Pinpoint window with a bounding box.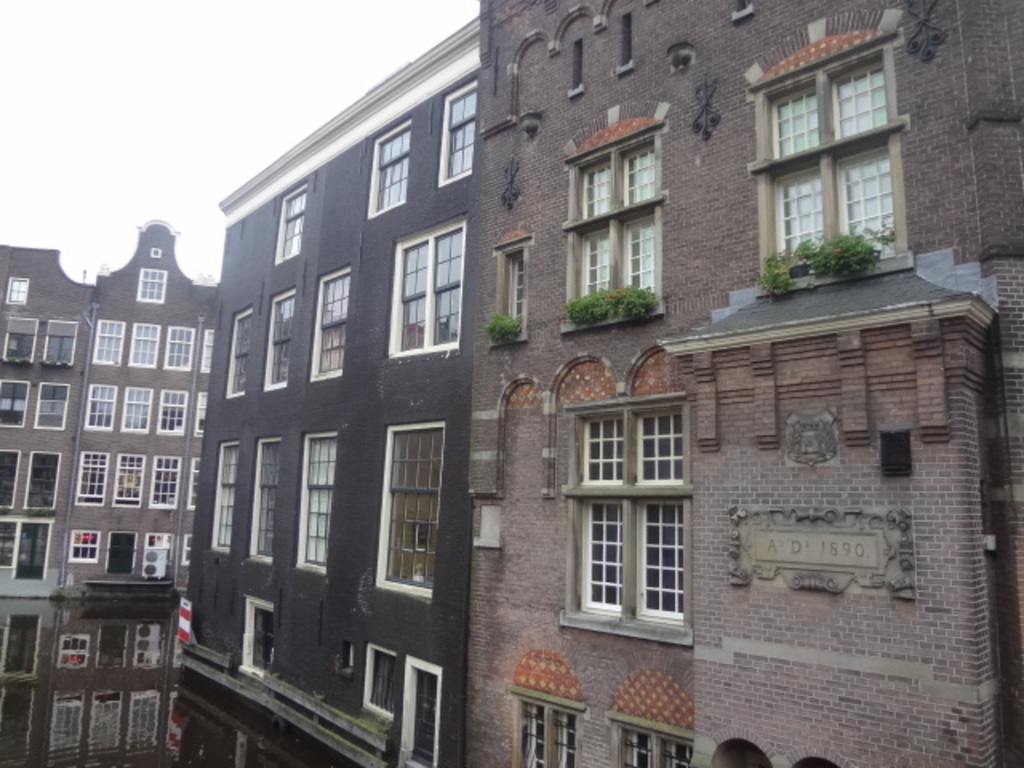
576,376,707,645.
